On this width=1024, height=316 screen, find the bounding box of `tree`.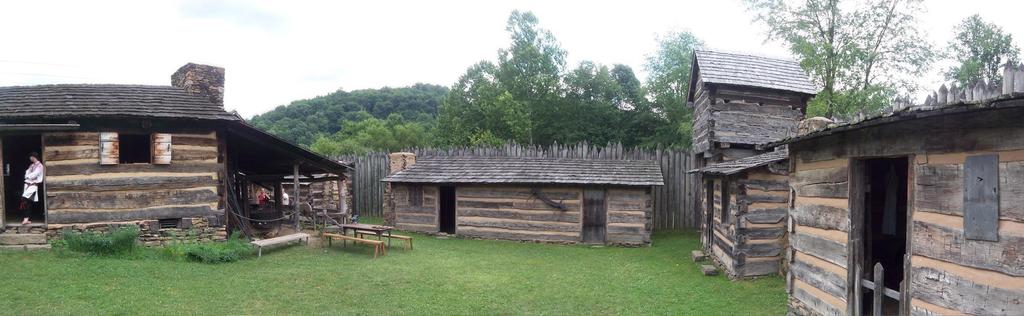
Bounding box: 932 0 1022 104.
